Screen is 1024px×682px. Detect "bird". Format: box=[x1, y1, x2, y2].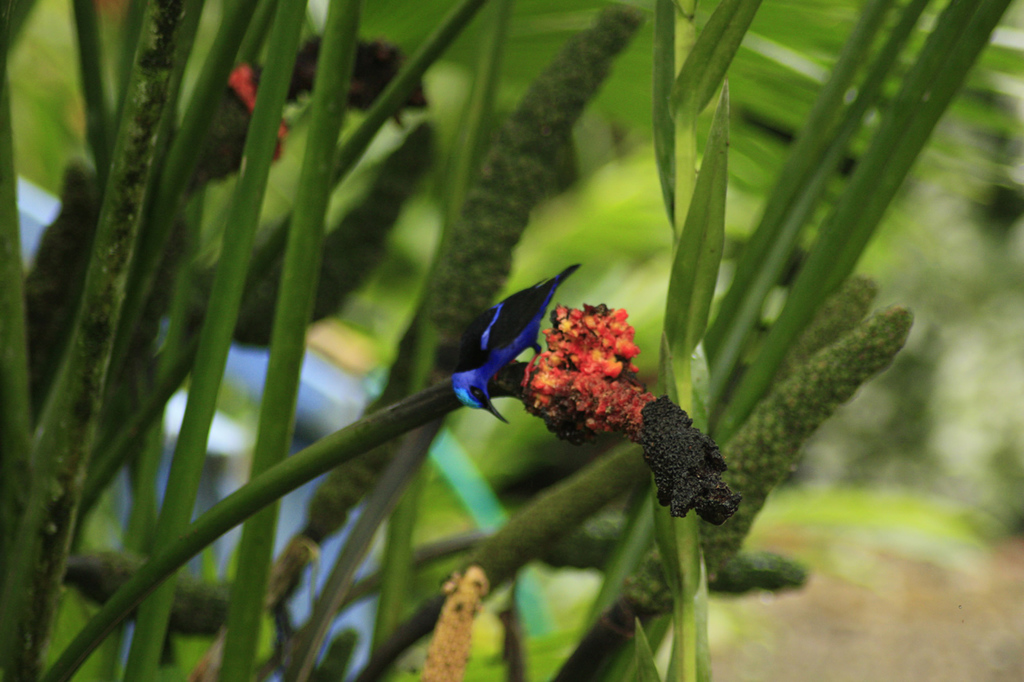
box=[435, 256, 593, 417].
